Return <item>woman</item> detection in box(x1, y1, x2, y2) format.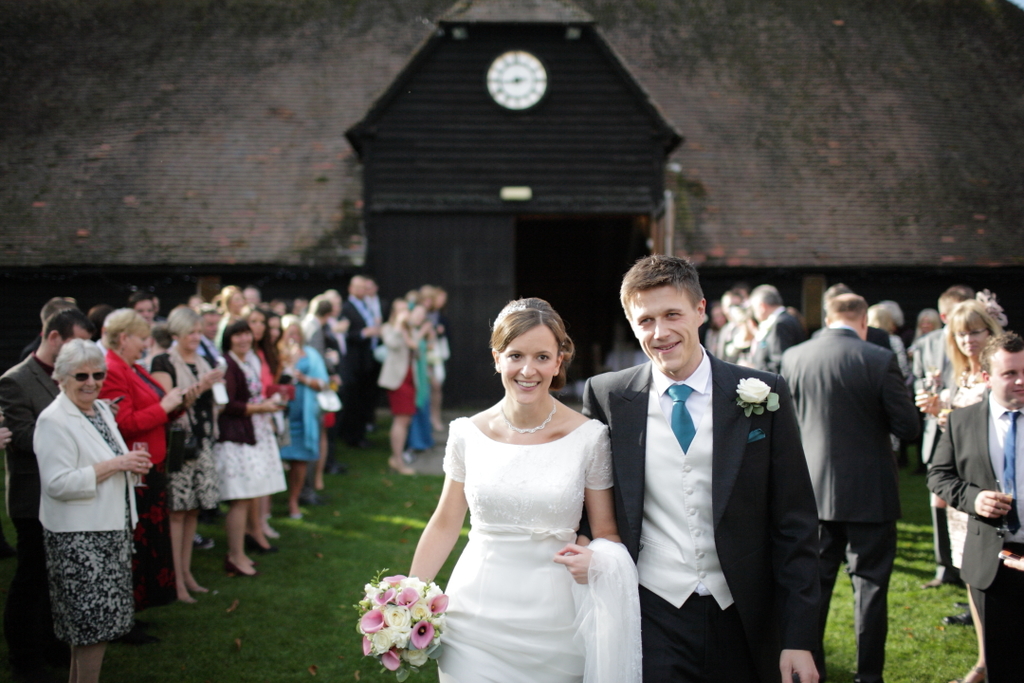
box(376, 302, 415, 475).
